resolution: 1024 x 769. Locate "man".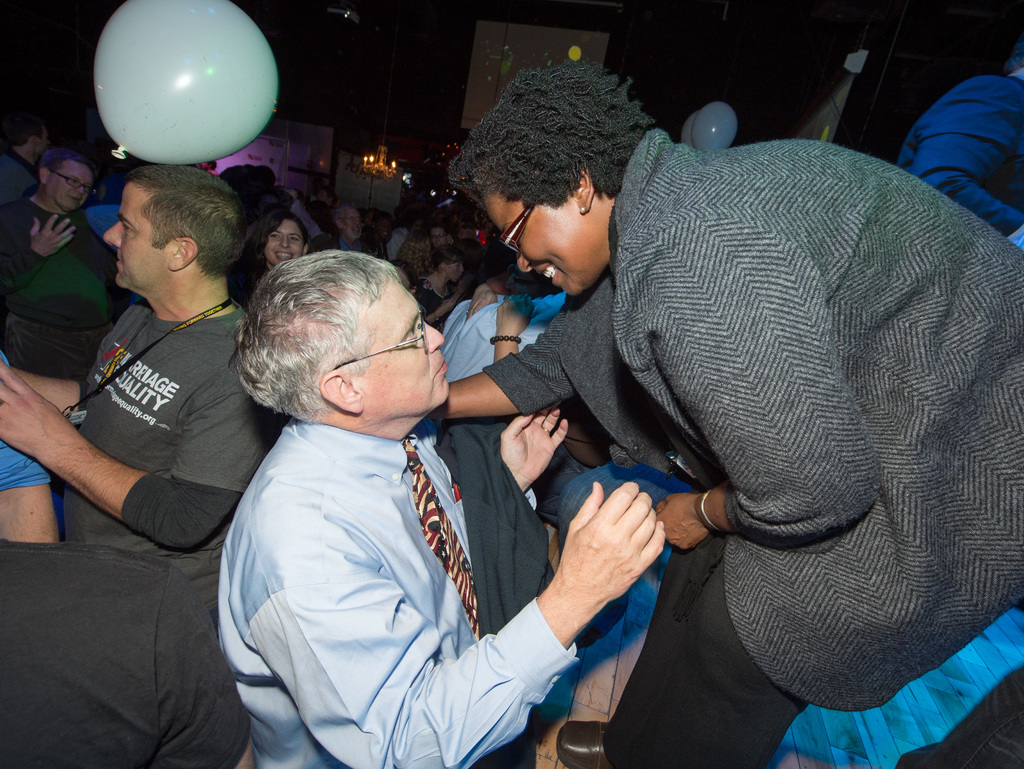
<region>2, 115, 53, 206</region>.
